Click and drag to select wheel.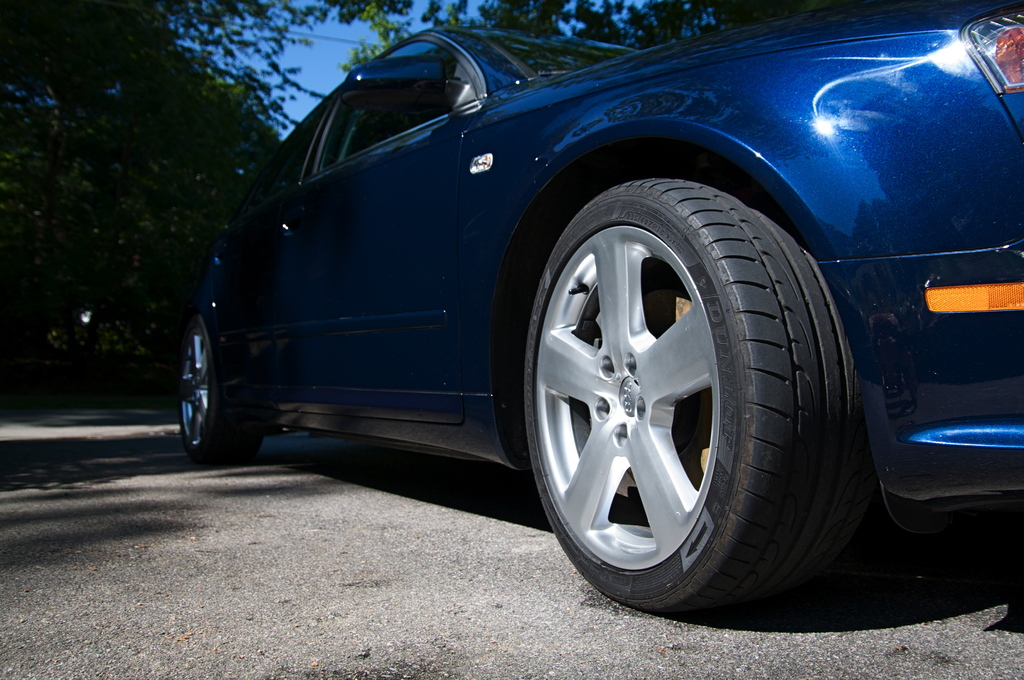
Selection: locate(180, 313, 265, 464).
